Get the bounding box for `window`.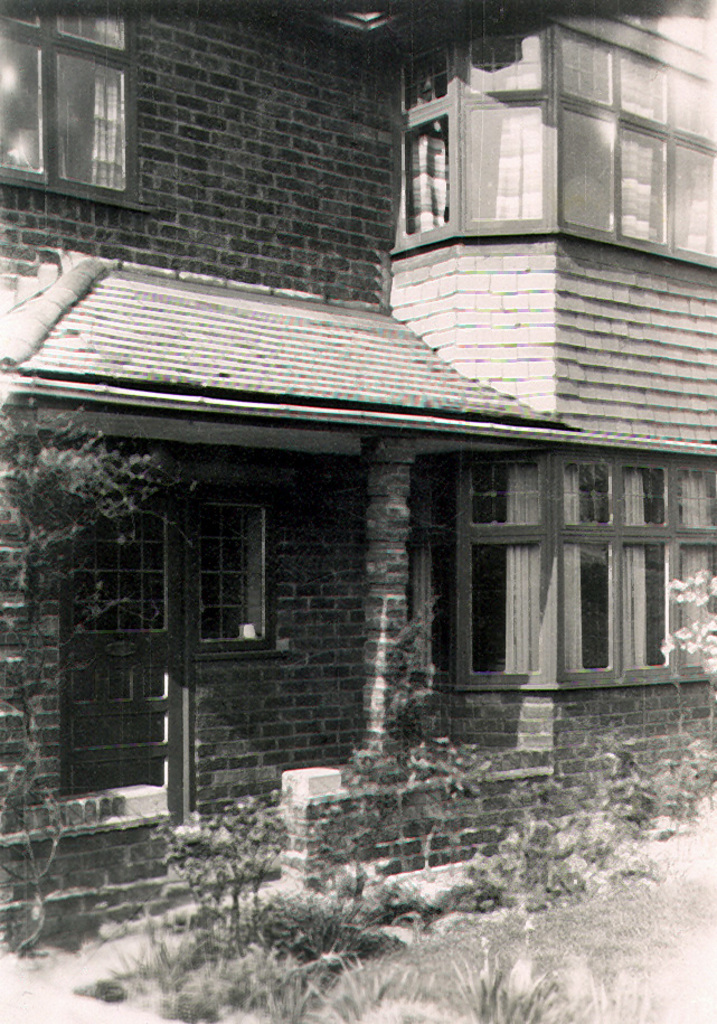
box(678, 467, 716, 654).
